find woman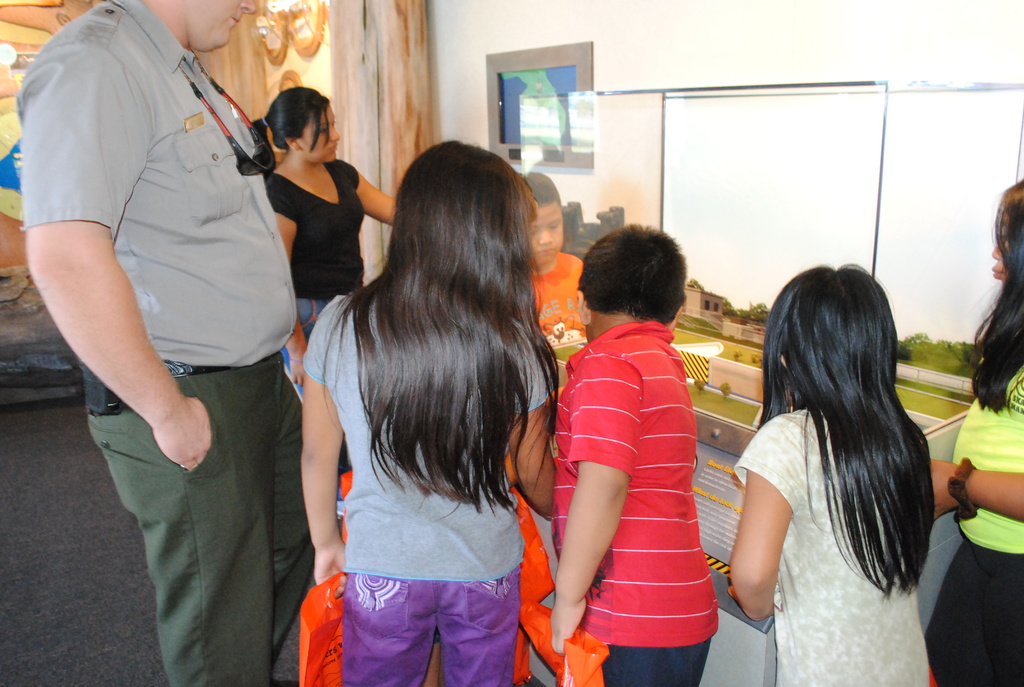
[left=922, top=179, right=1023, bottom=686]
